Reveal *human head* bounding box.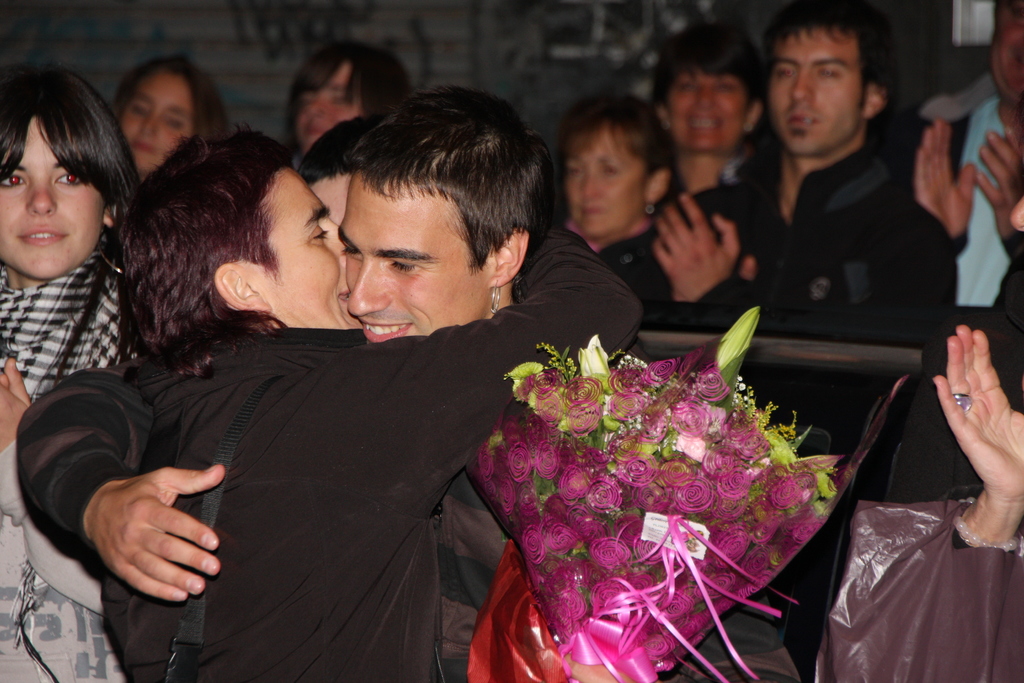
Revealed: <bbox>769, 6, 909, 151</bbox>.
